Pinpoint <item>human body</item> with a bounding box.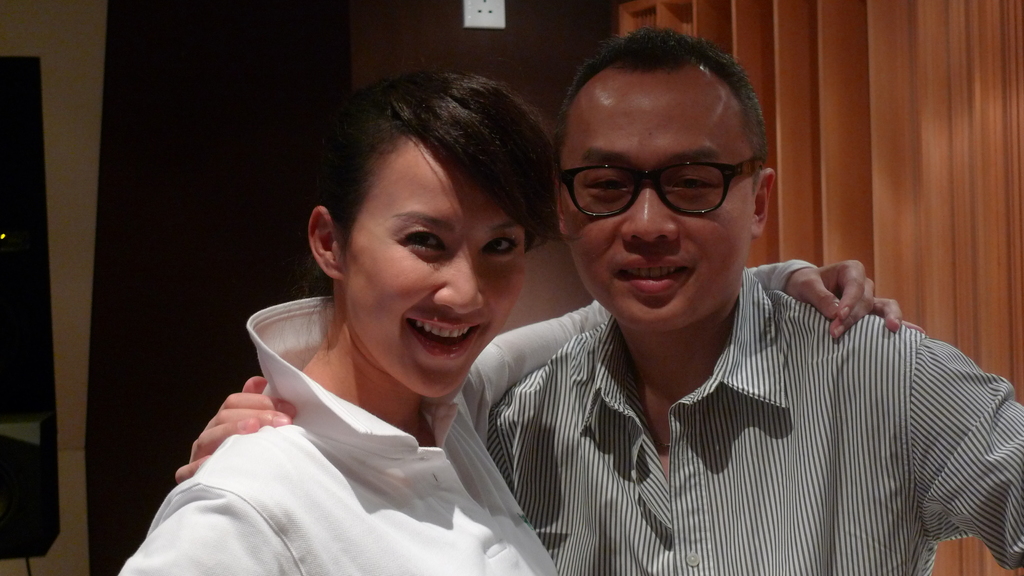
pyautogui.locateOnScreen(174, 17, 1023, 575).
